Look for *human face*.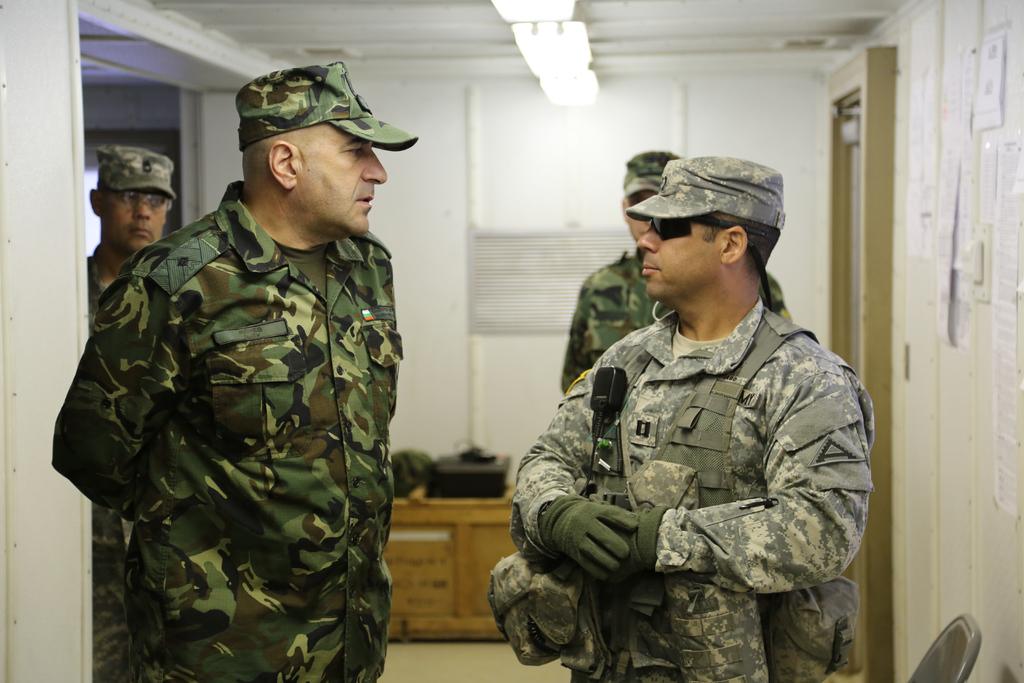
Found: select_region(107, 189, 164, 251).
